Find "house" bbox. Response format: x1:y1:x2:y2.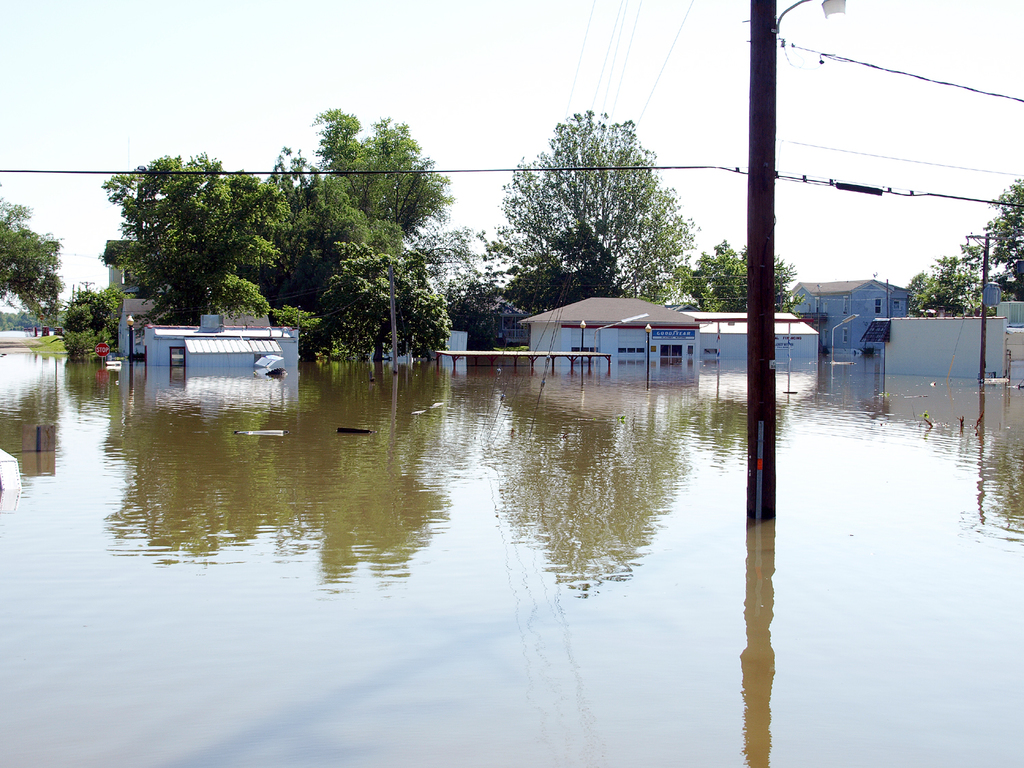
117:295:270:362.
